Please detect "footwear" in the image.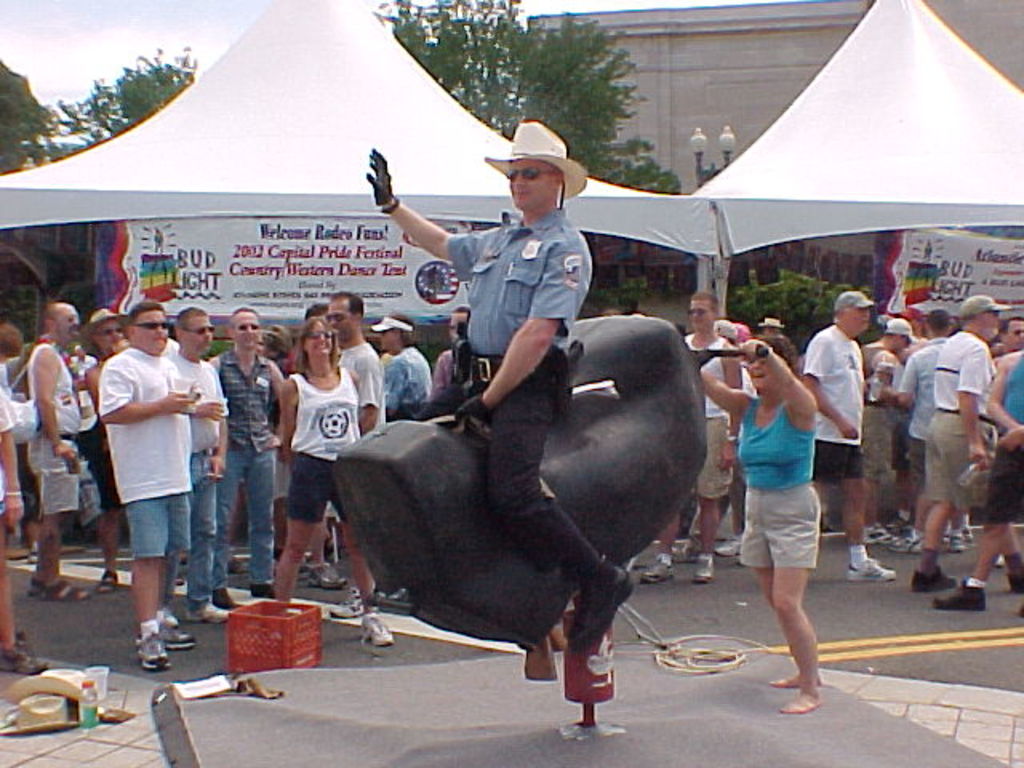
[left=0, top=638, right=38, bottom=677].
